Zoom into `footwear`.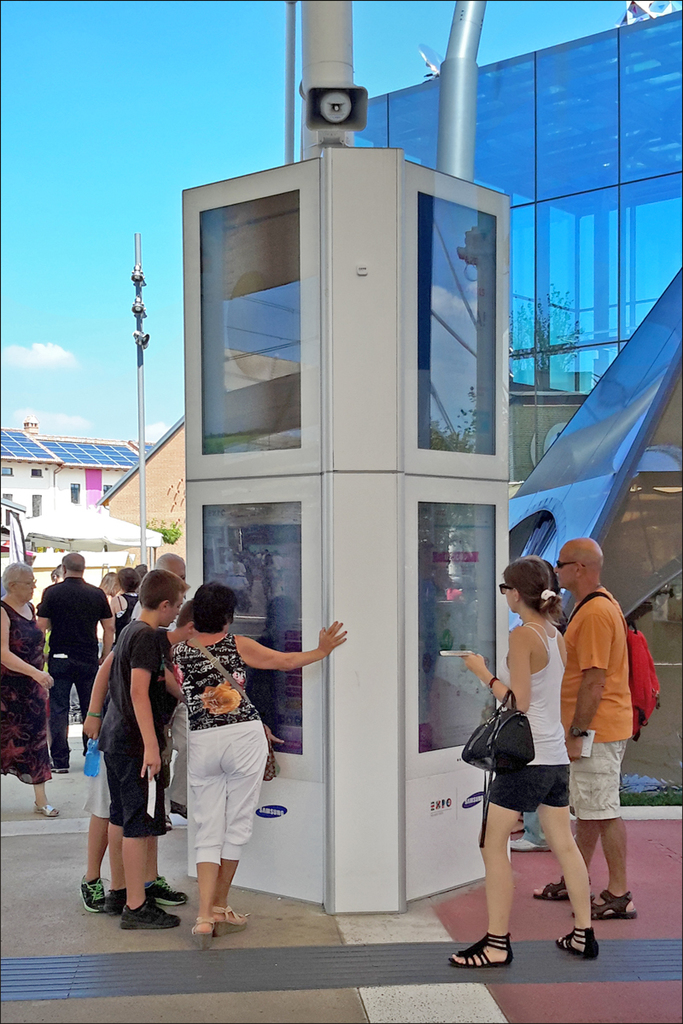
Zoom target: left=458, top=918, right=531, bottom=979.
